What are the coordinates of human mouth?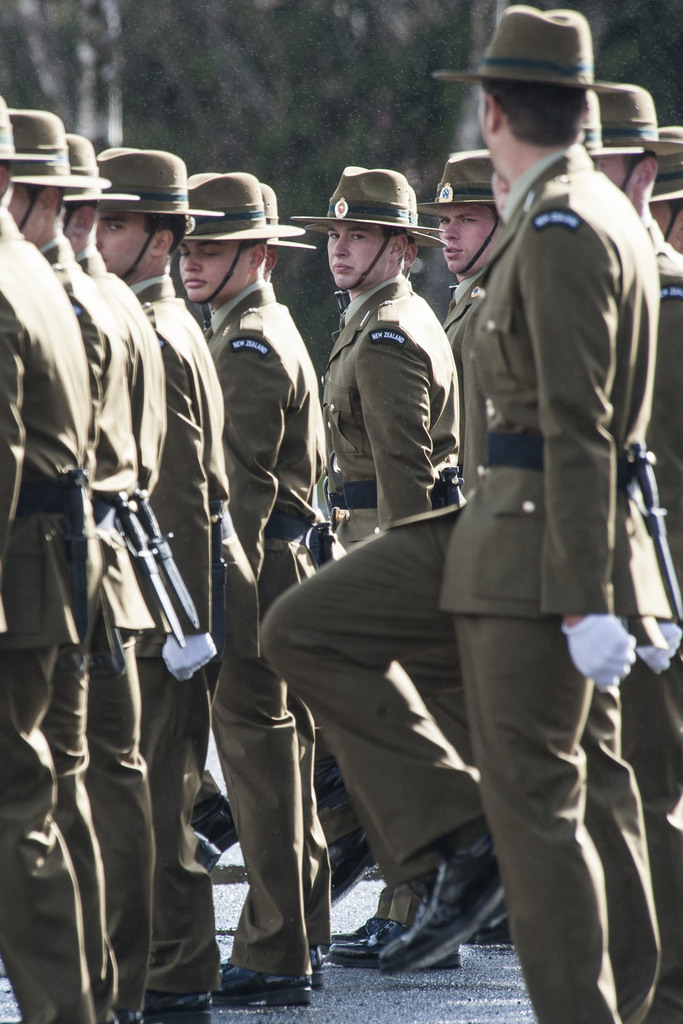
<box>326,259,359,276</box>.
